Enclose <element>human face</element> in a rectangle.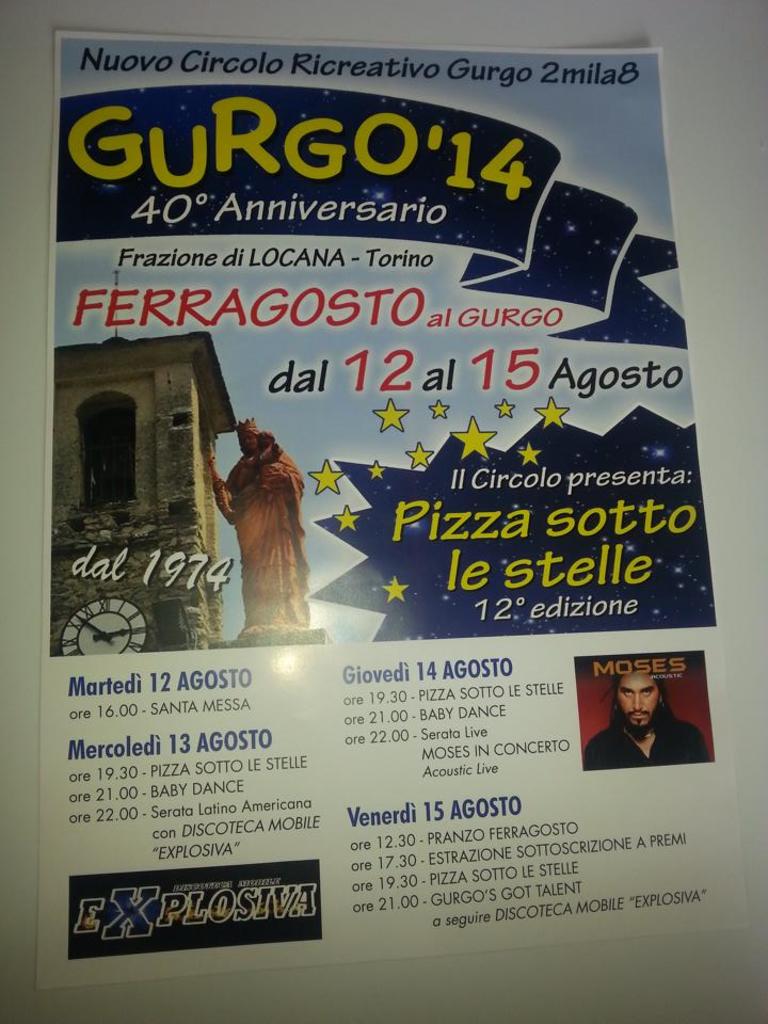
[left=615, top=679, right=658, bottom=731].
